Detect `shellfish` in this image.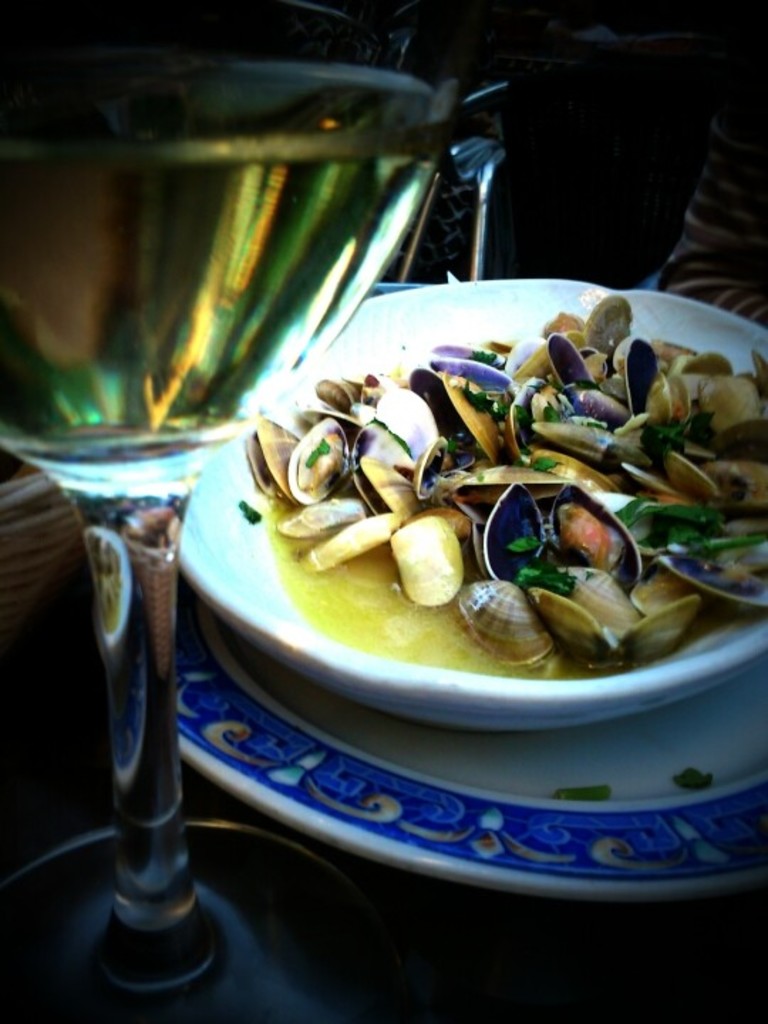
Detection: rect(481, 573, 566, 671).
